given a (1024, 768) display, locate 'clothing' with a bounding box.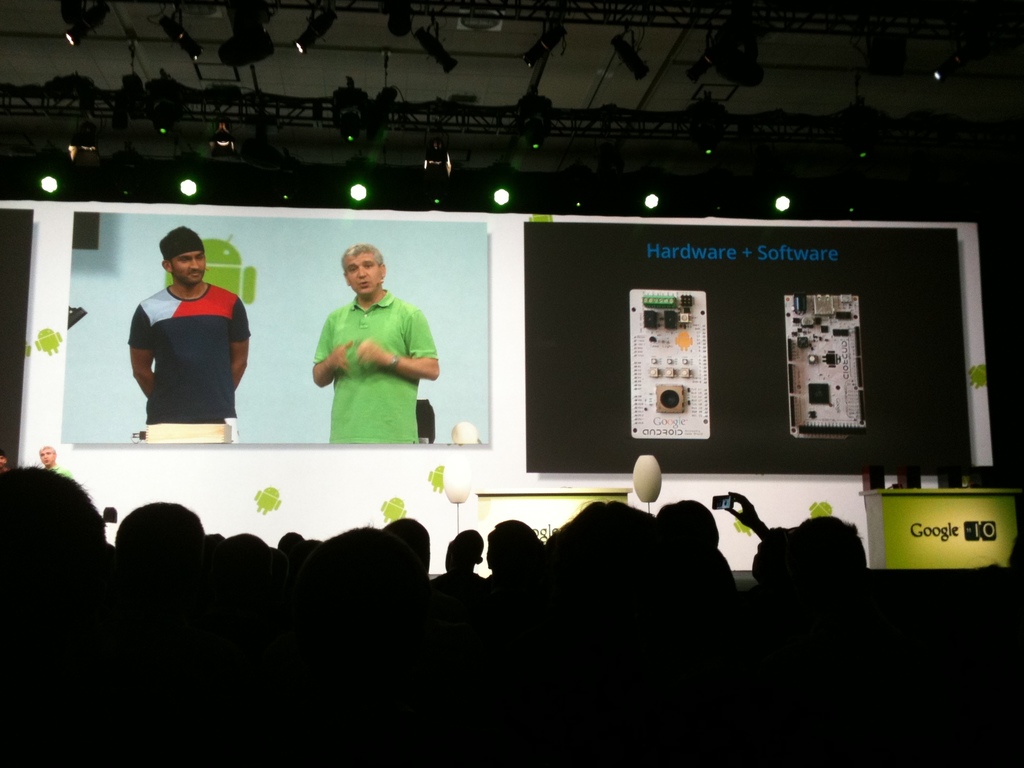
Located: 125, 278, 250, 421.
